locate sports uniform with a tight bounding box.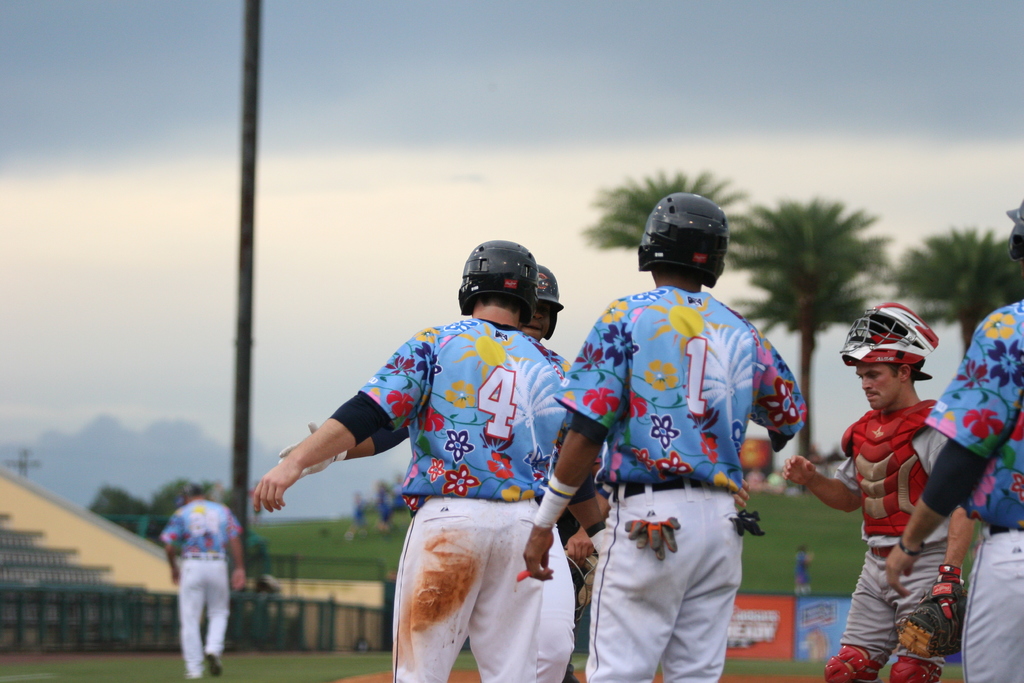
(376,265,575,682).
